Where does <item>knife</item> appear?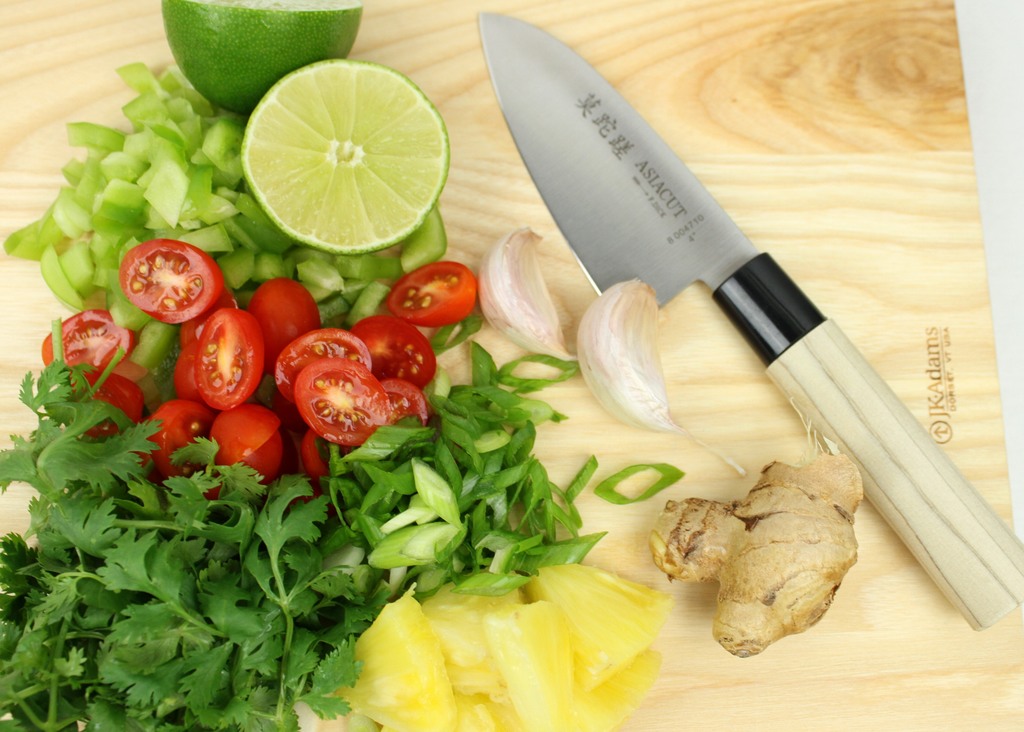
Appears at 477/10/1023/632.
